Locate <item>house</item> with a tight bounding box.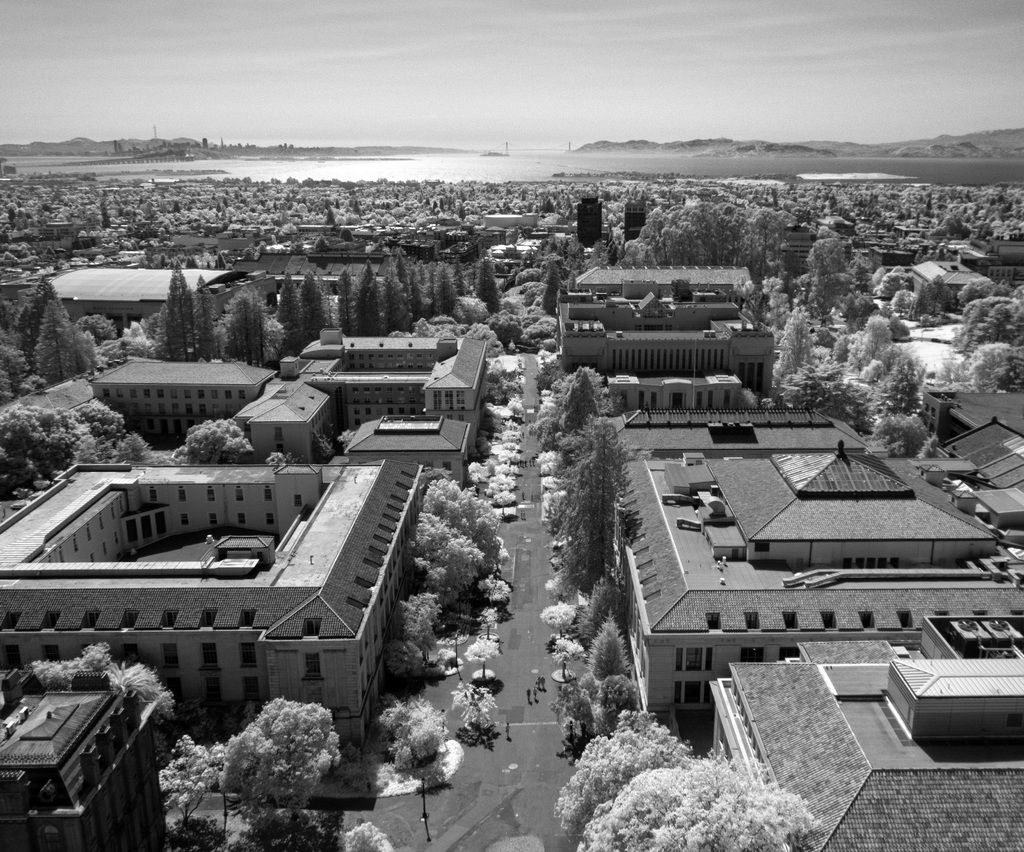
924,378,1023,428.
